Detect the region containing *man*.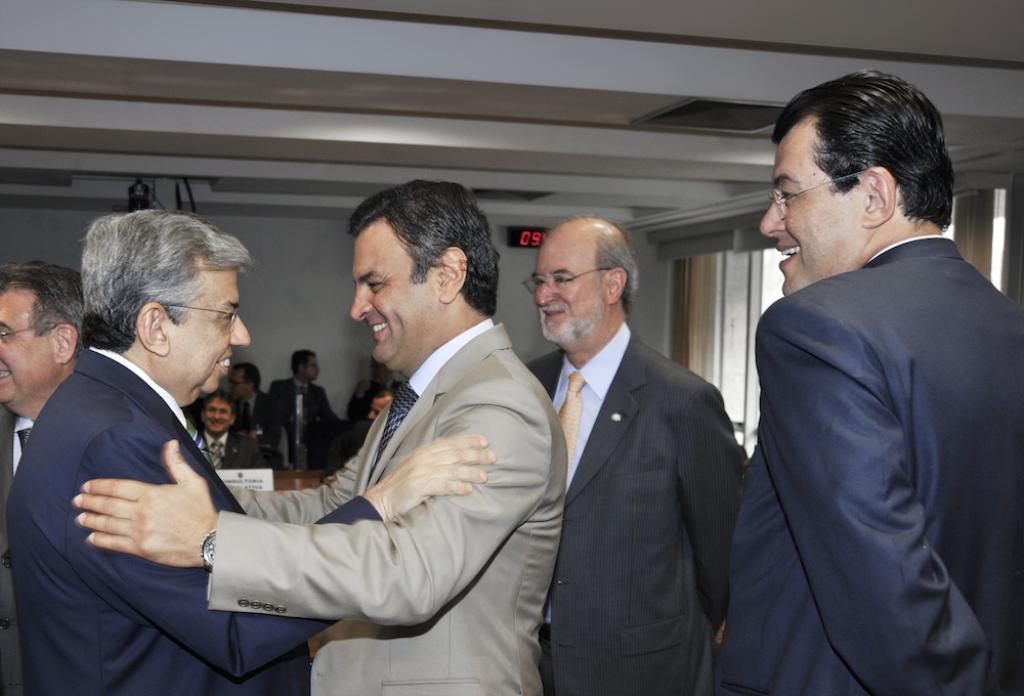
x1=0, y1=260, x2=79, y2=695.
